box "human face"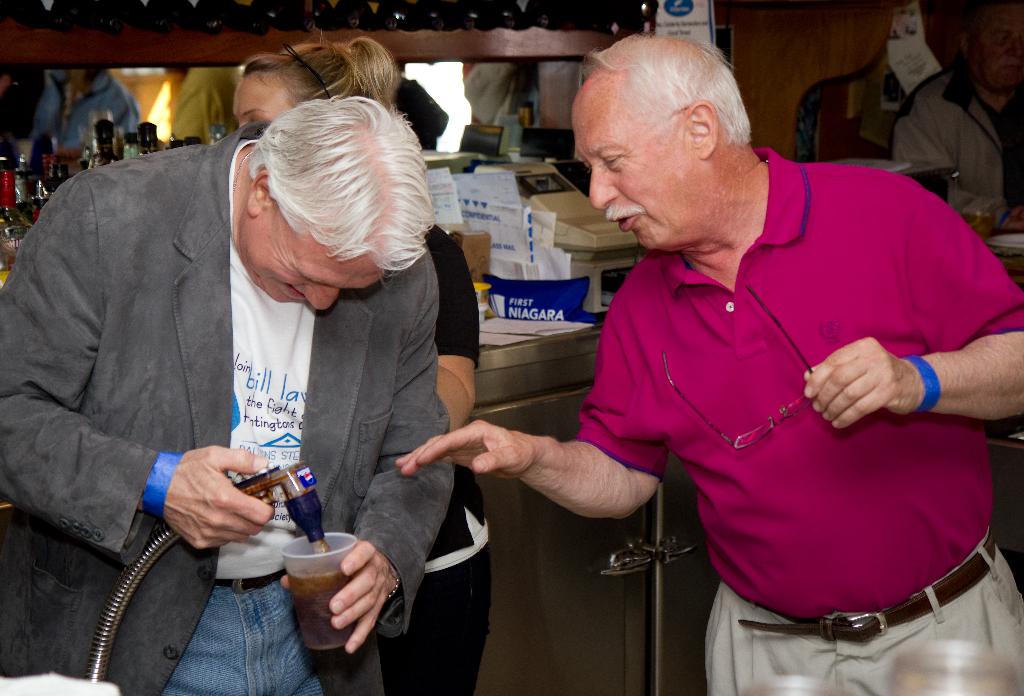
bbox=(976, 12, 1023, 84)
